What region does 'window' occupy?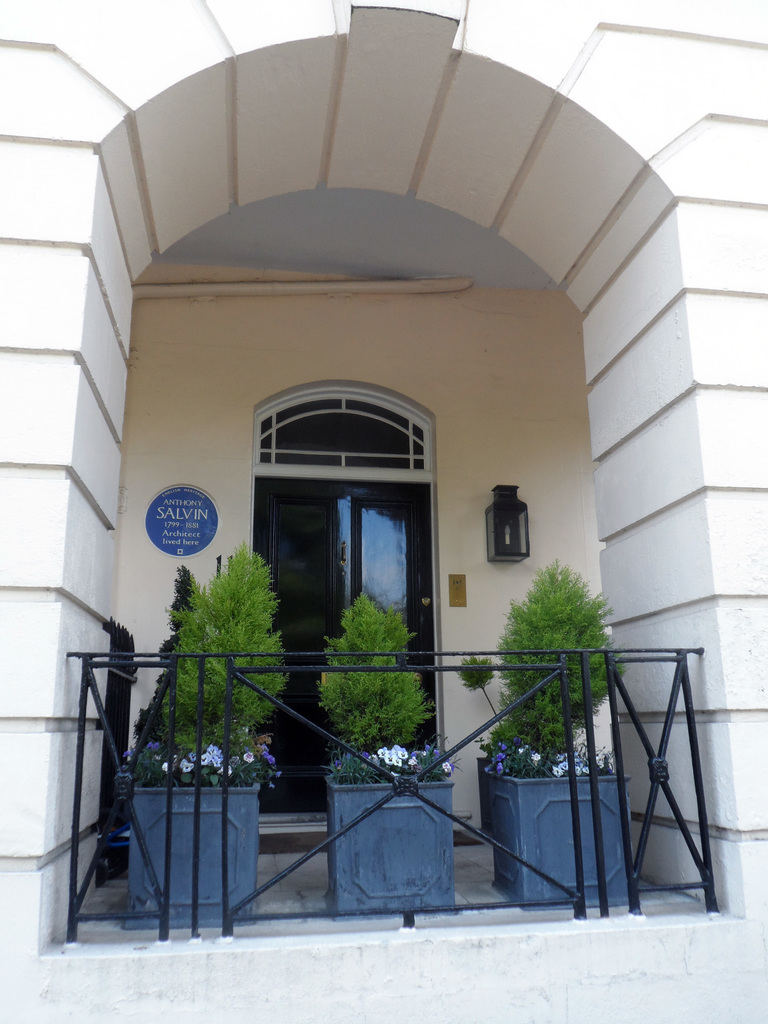
231 388 435 469.
